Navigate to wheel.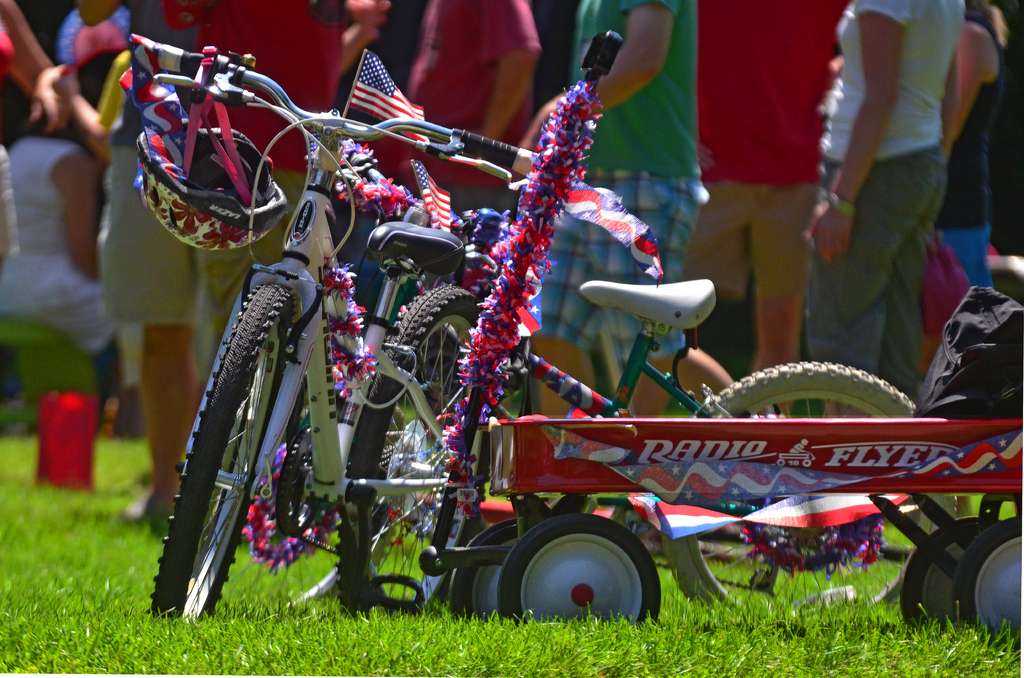
Navigation target: box(659, 360, 919, 625).
